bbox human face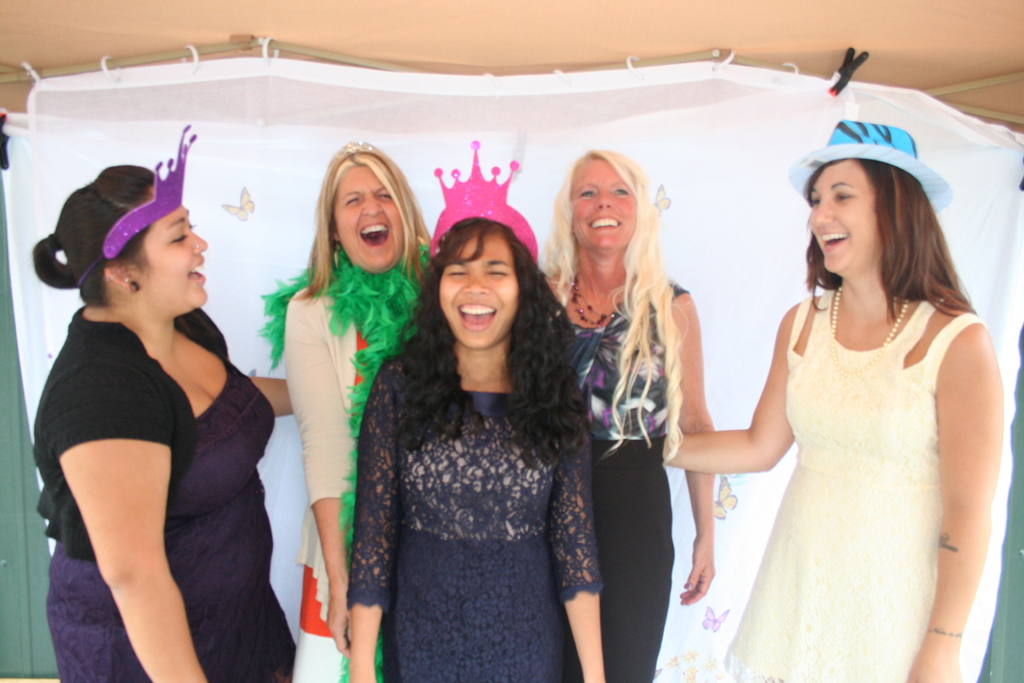
[575,163,632,252]
